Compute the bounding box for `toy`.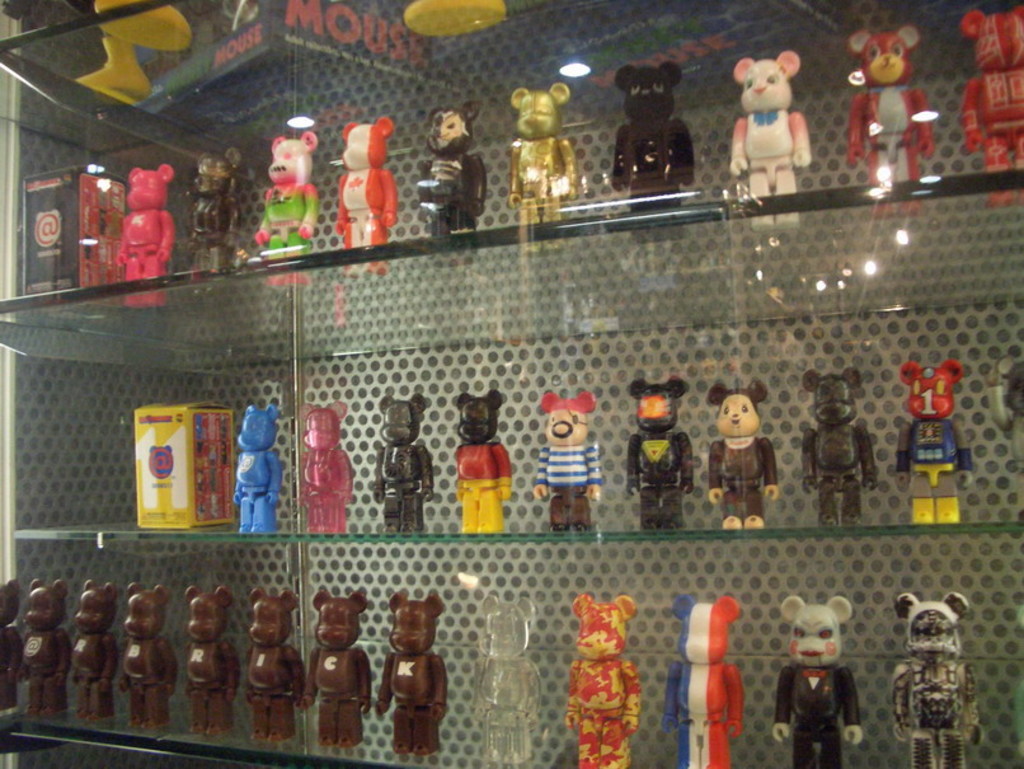
(243, 590, 304, 741).
